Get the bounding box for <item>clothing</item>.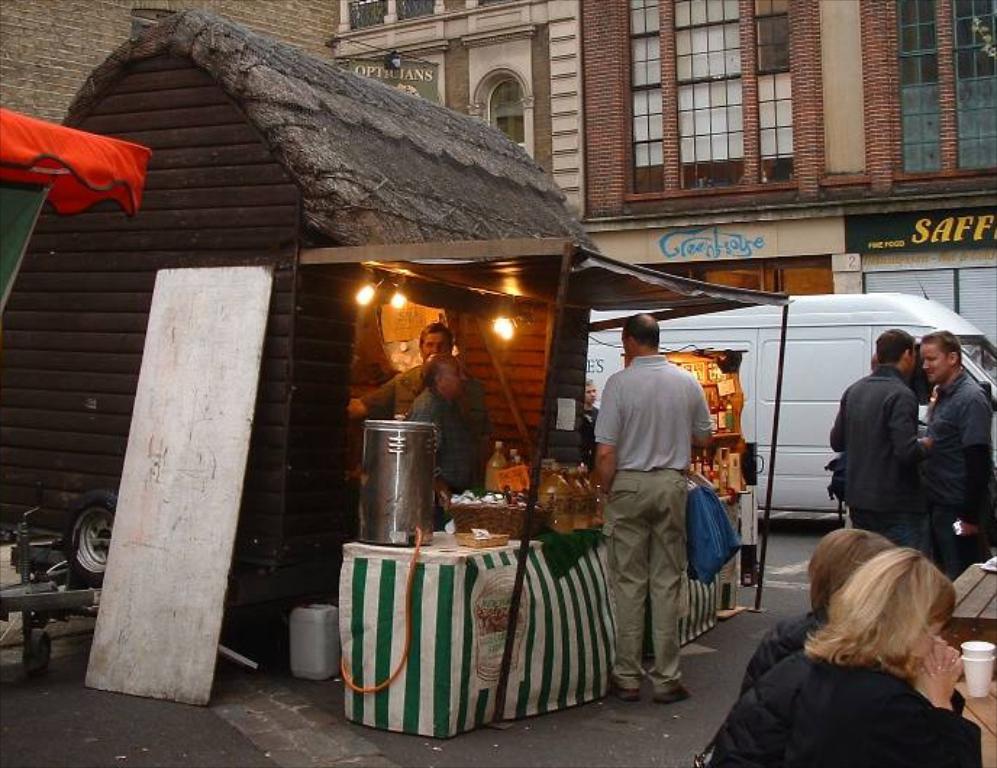
bbox(743, 613, 814, 697).
